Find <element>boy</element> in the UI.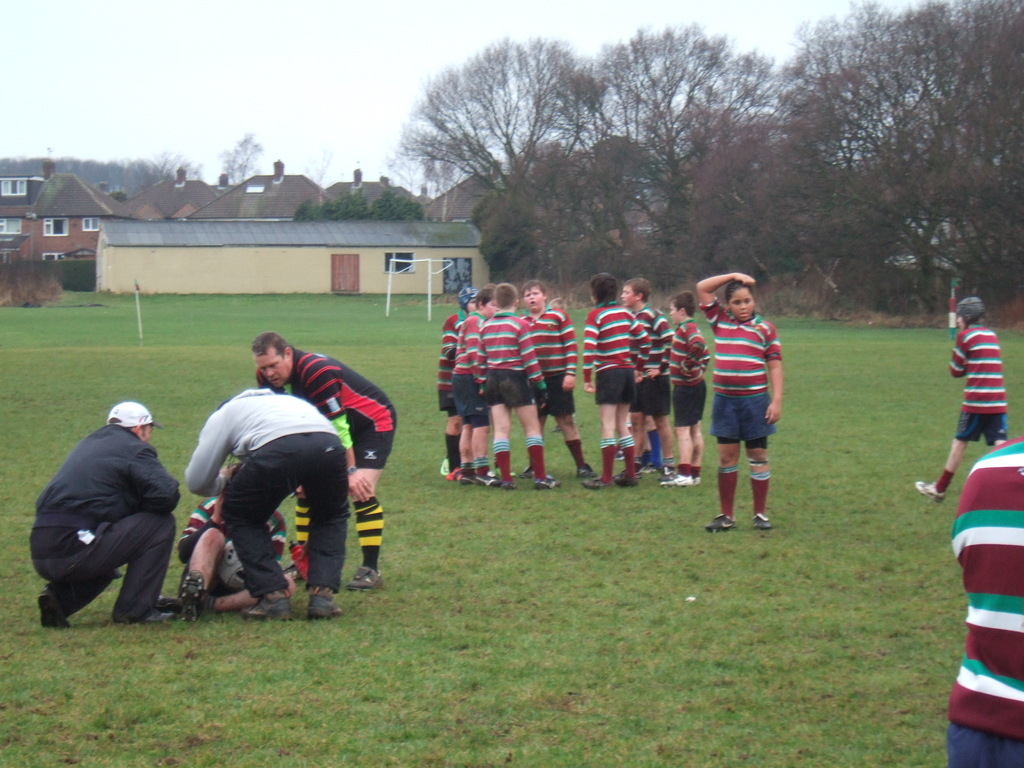
UI element at Rect(693, 273, 779, 527).
